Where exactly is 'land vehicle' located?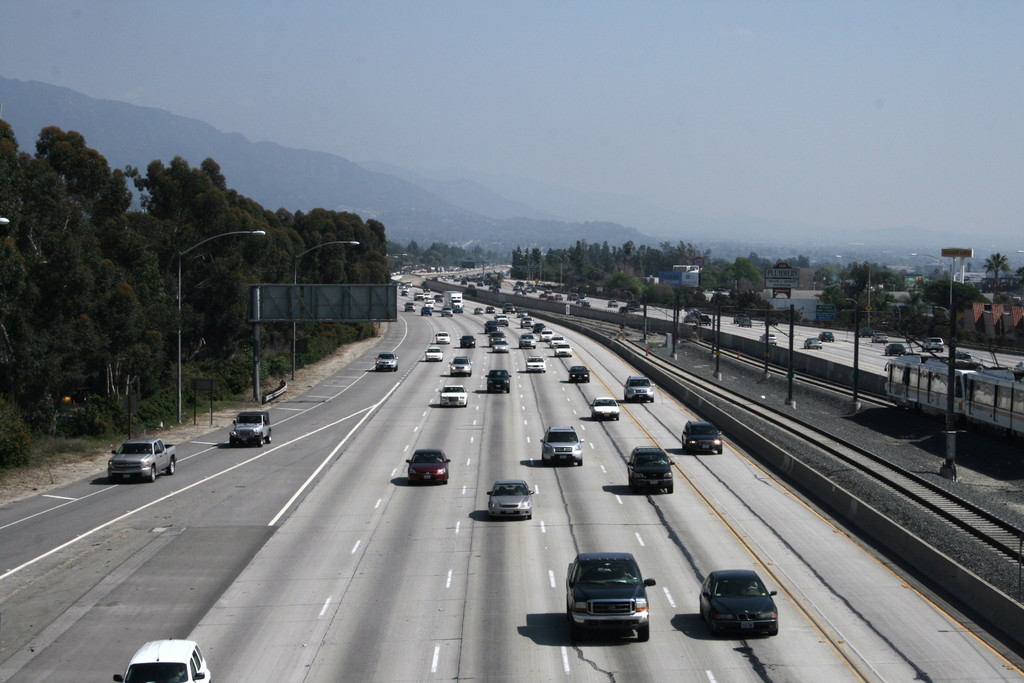
Its bounding box is {"x1": 538, "y1": 291, "x2": 547, "y2": 297}.
